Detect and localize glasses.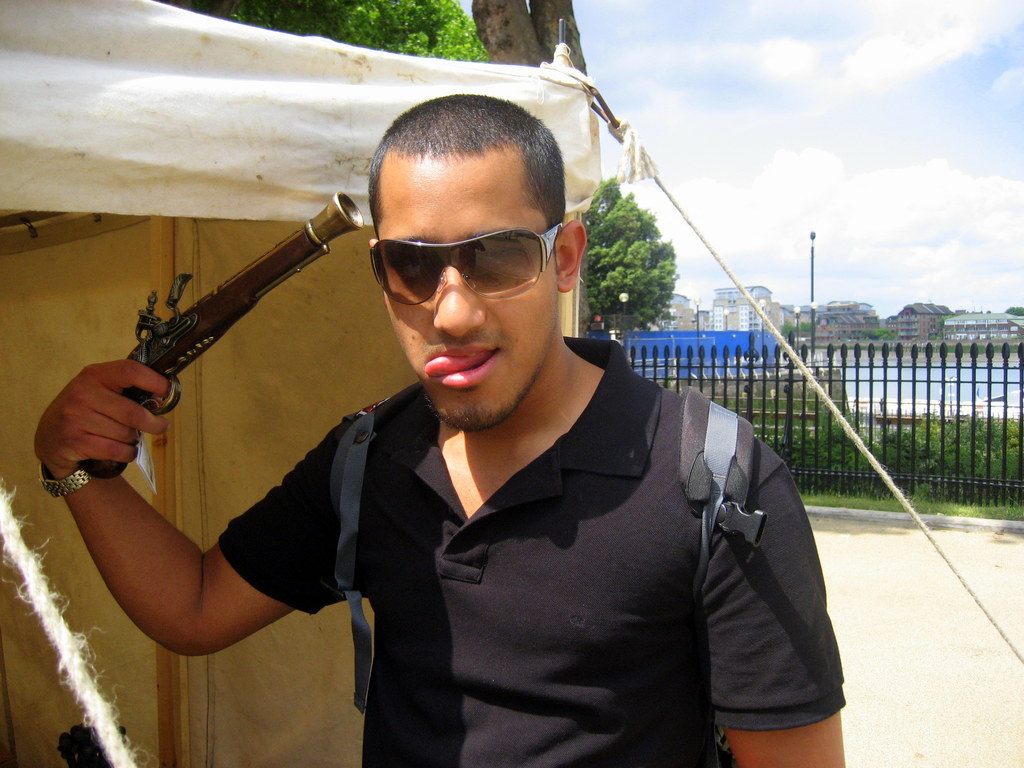
Localized at crop(358, 204, 575, 307).
